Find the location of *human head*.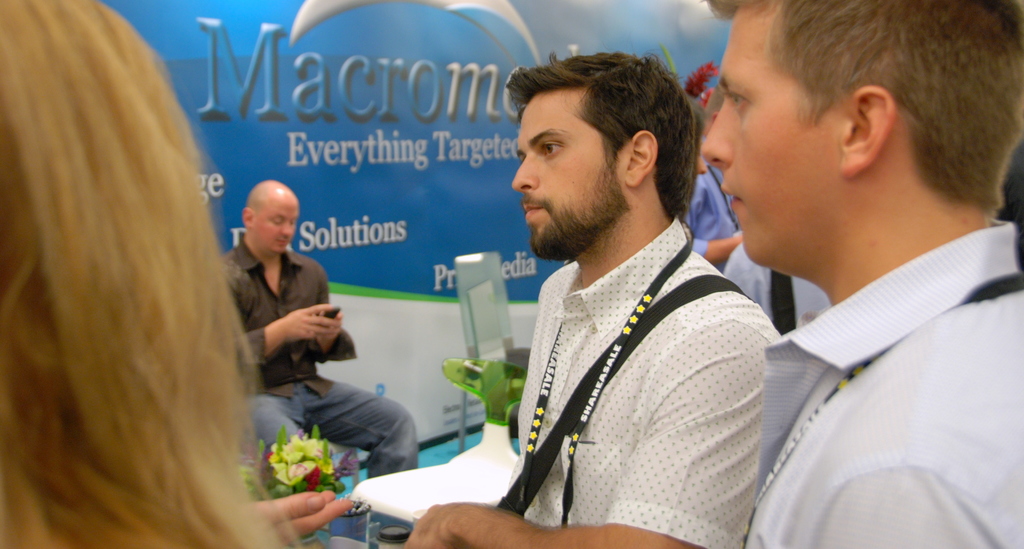
Location: (x1=239, y1=180, x2=300, y2=253).
